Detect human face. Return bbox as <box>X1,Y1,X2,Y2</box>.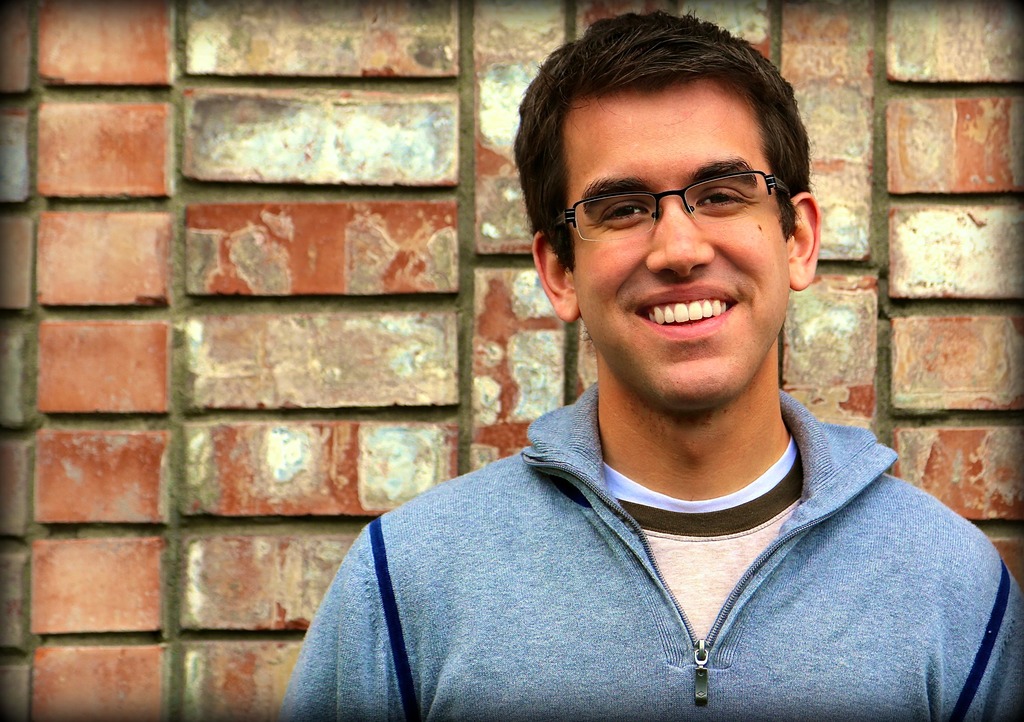
<box>571,80,786,404</box>.
